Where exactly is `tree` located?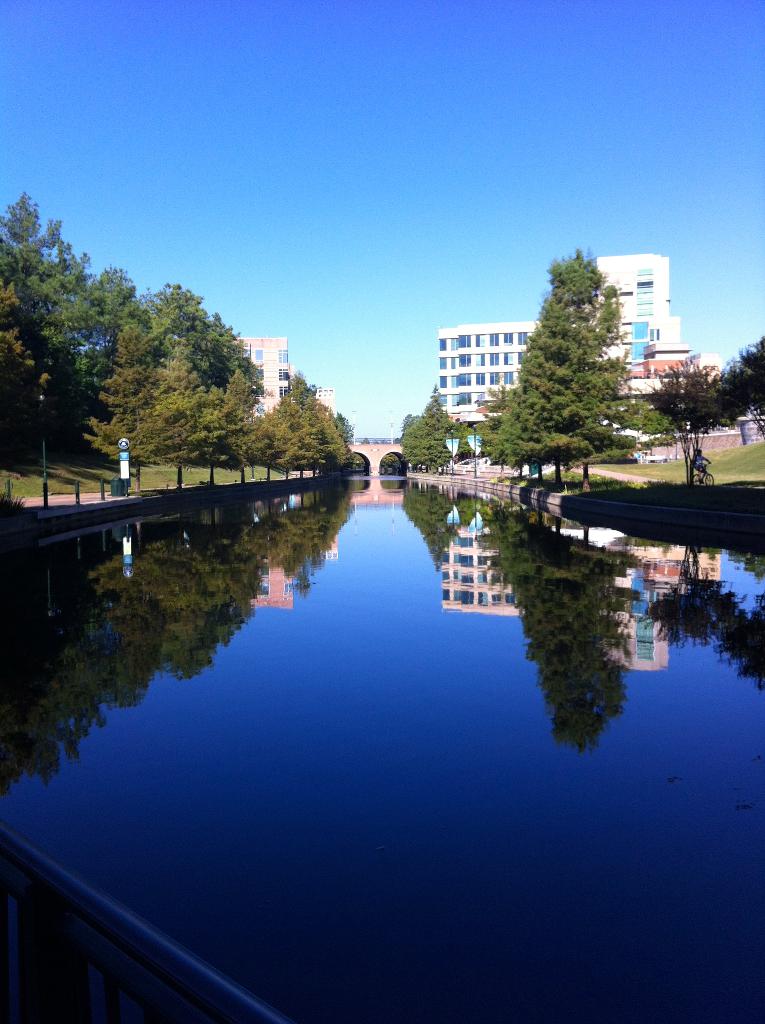
Its bounding box is [127, 273, 213, 372].
